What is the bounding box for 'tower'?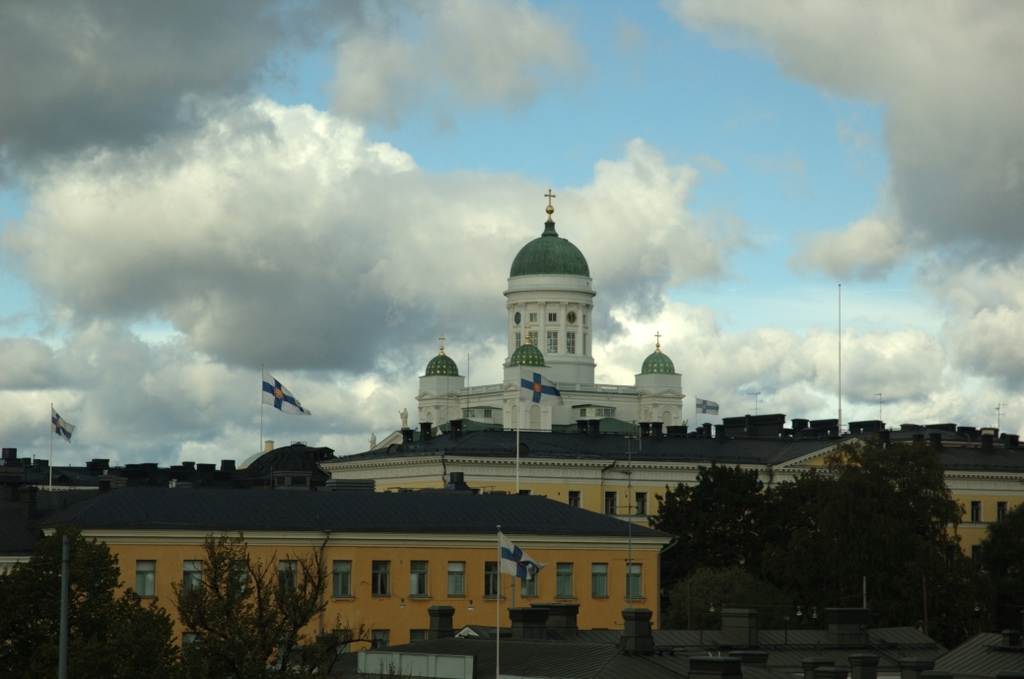
(416, 185, 684, 429).
